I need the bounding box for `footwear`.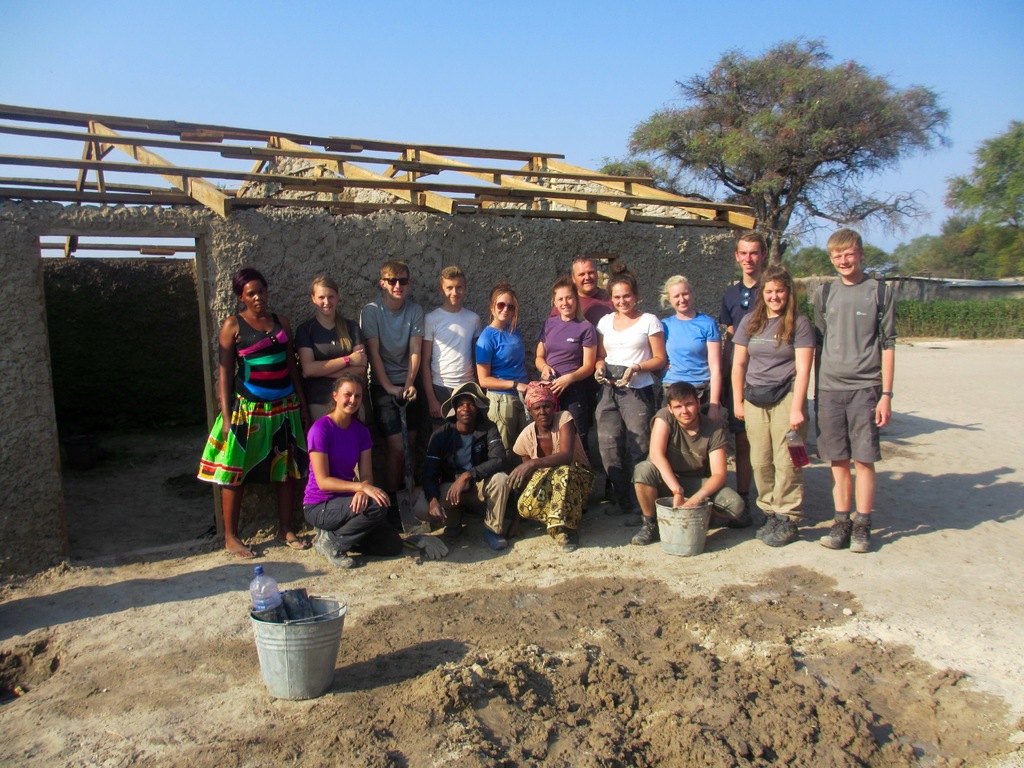
Here it is: [x1=285, y1=530, x2=308, y2=548].
